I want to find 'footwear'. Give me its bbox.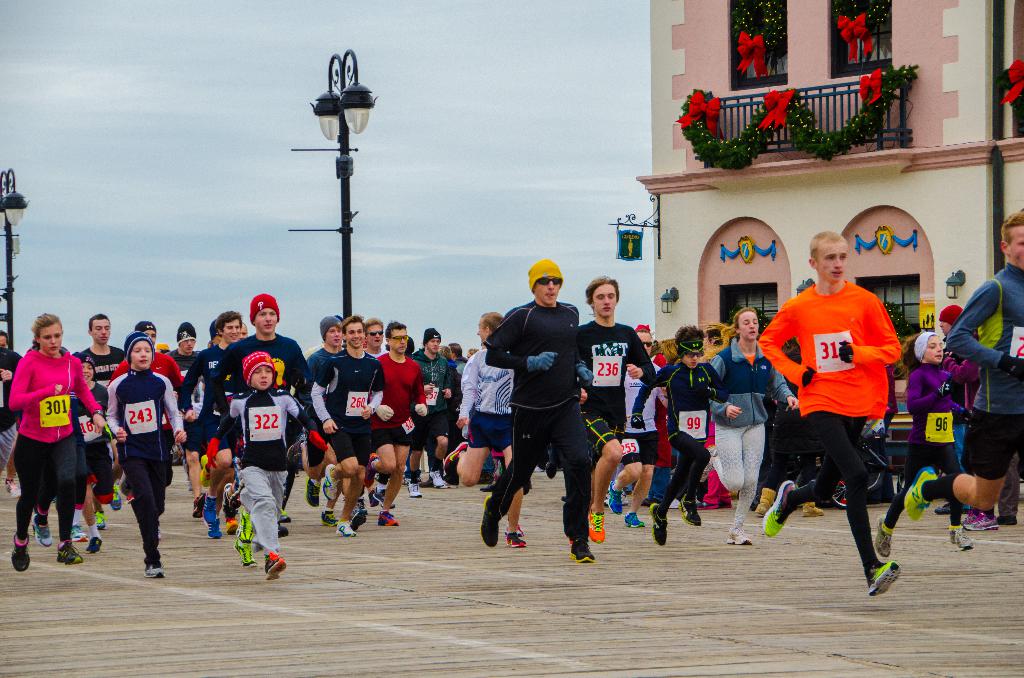
(x1=200, y1=491, x2=222, y2=541).
